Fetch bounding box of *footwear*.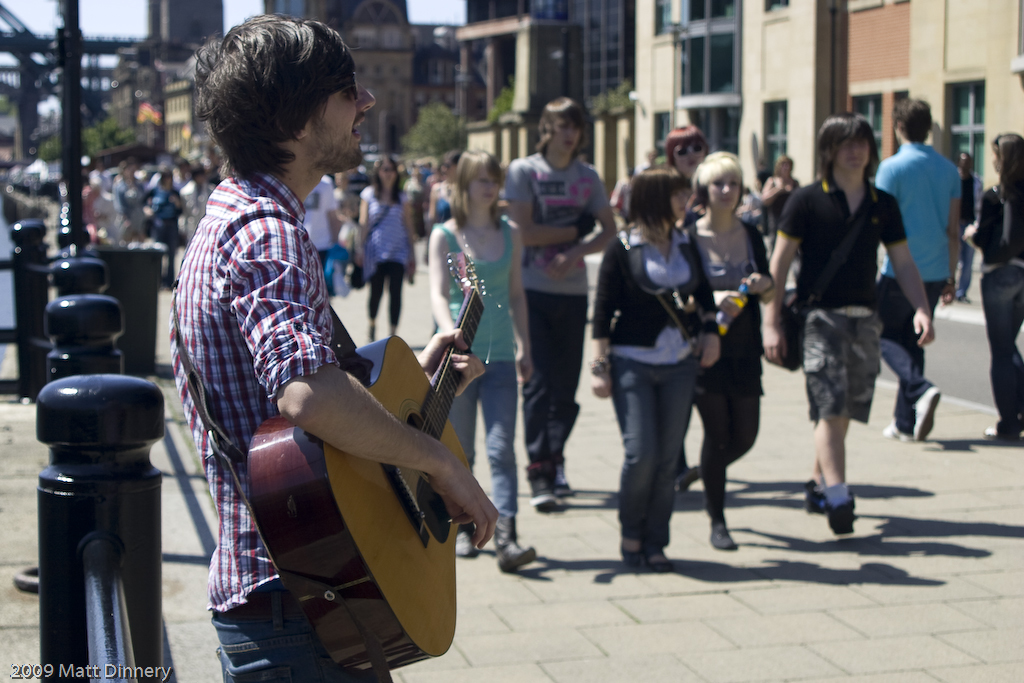
Bbox: bbox=[553, 458, 575, 499].
